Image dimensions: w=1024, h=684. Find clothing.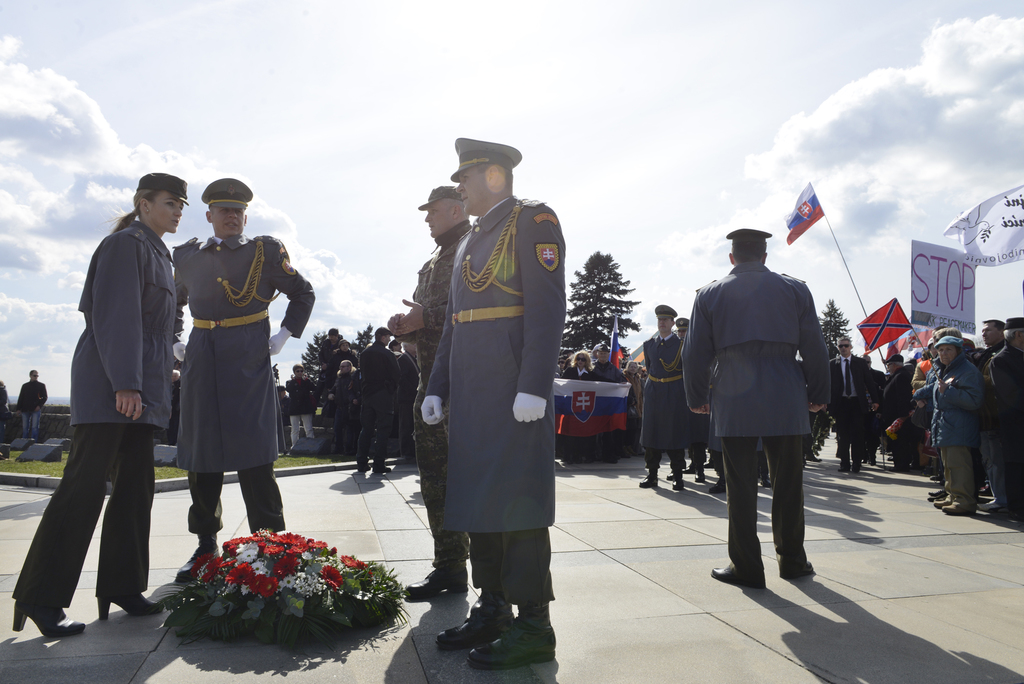
<region>828, 358, 869, 463</region>.
